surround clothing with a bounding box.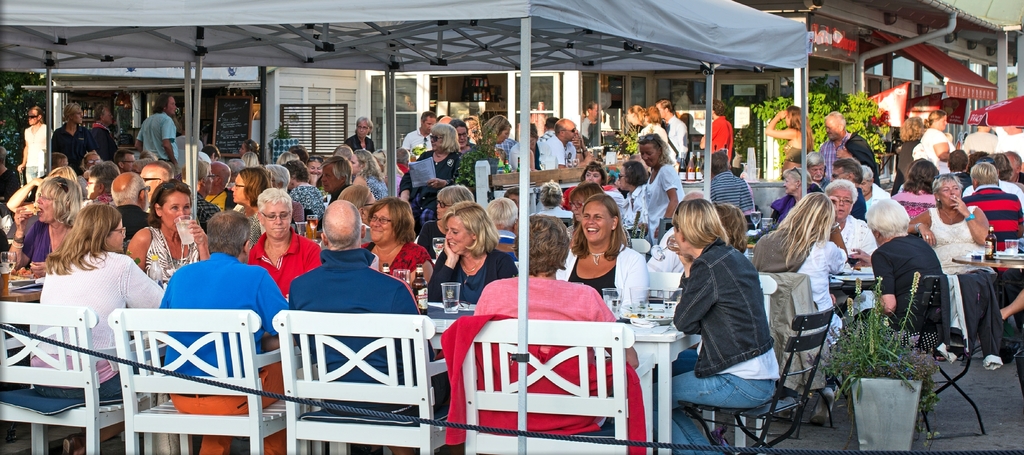
{"x1": 154, "y1": 257, "x2": 286, "y2": 454}.
